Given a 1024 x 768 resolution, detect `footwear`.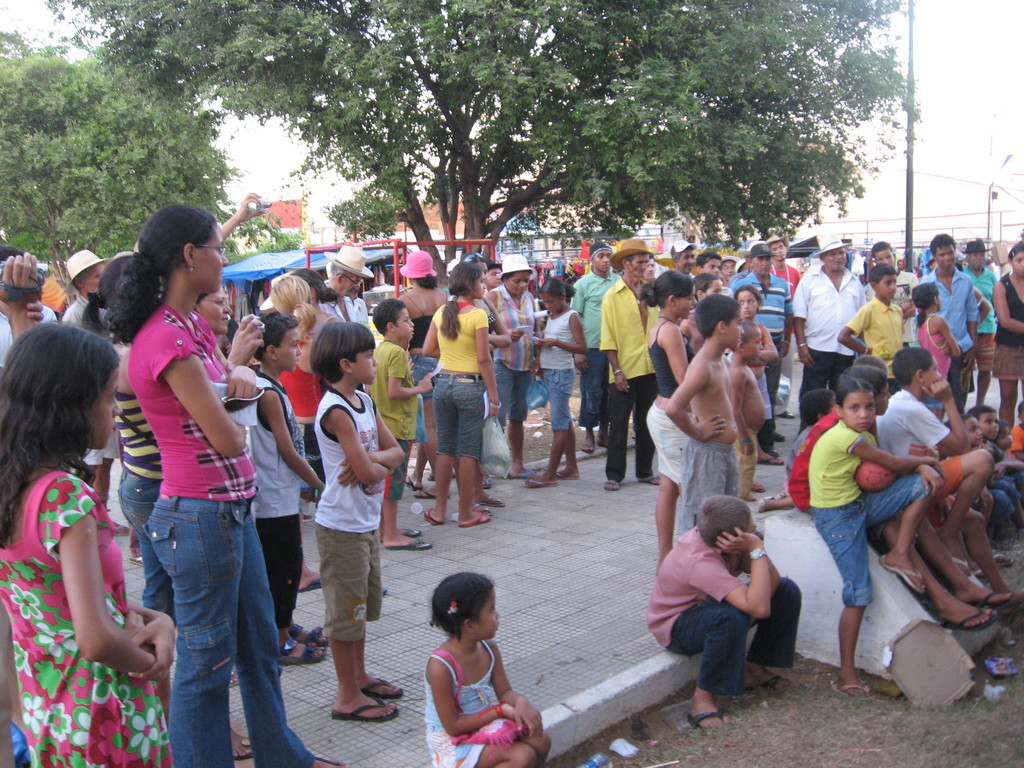
box=[333, 703, 397, 723].
